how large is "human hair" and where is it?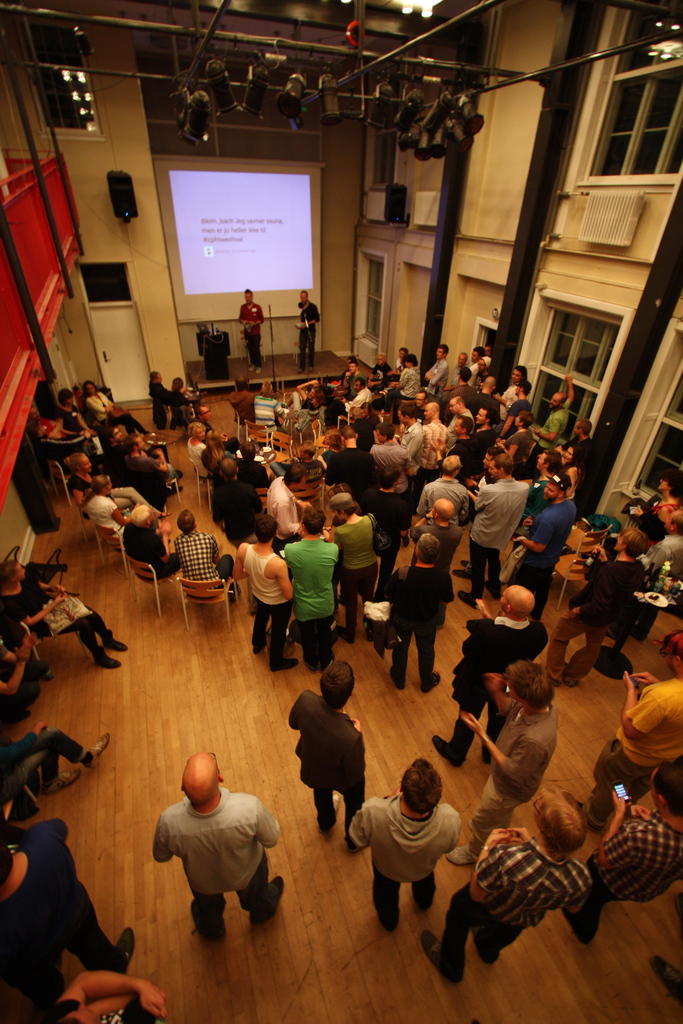
Bounding box: region(283, 465, 306, 485).
